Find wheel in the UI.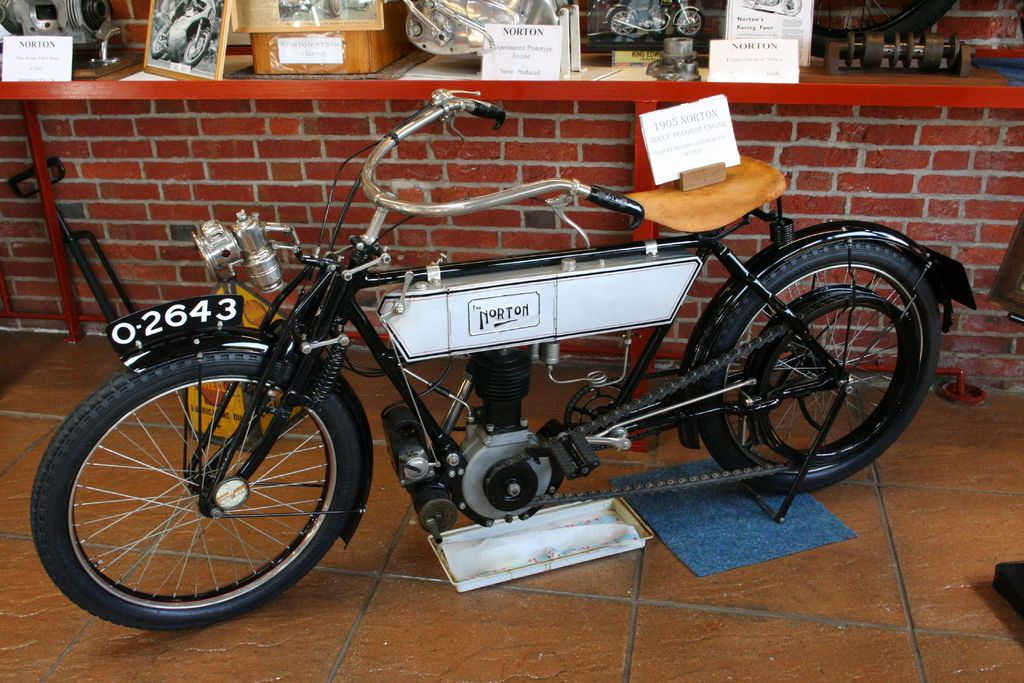
UI element at 810, 0, 953, 52.
